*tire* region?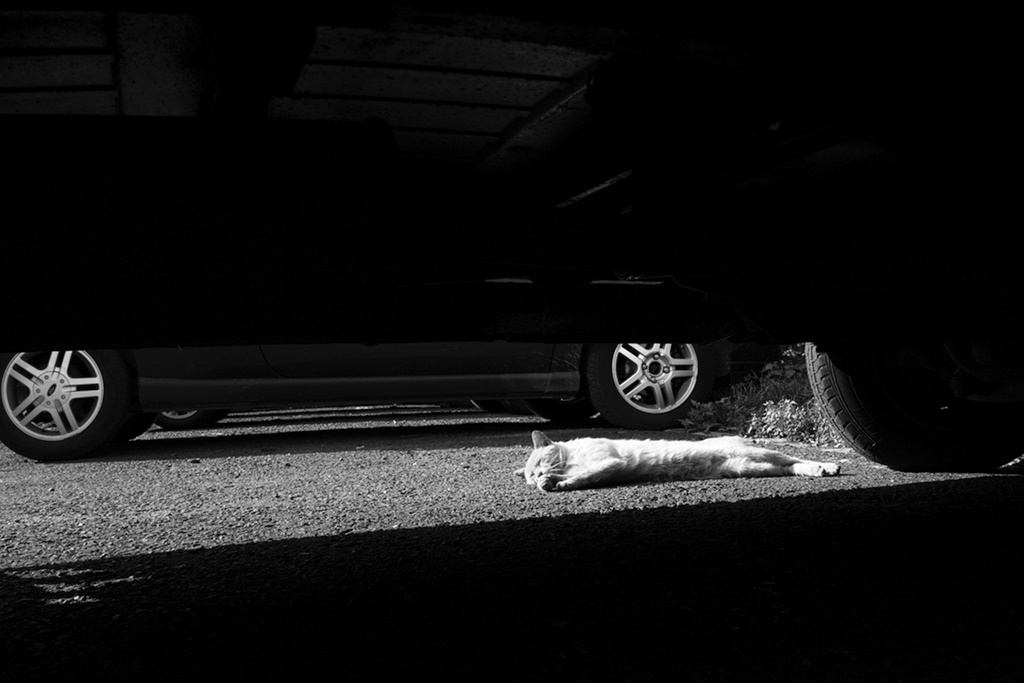
9/331/126/456
